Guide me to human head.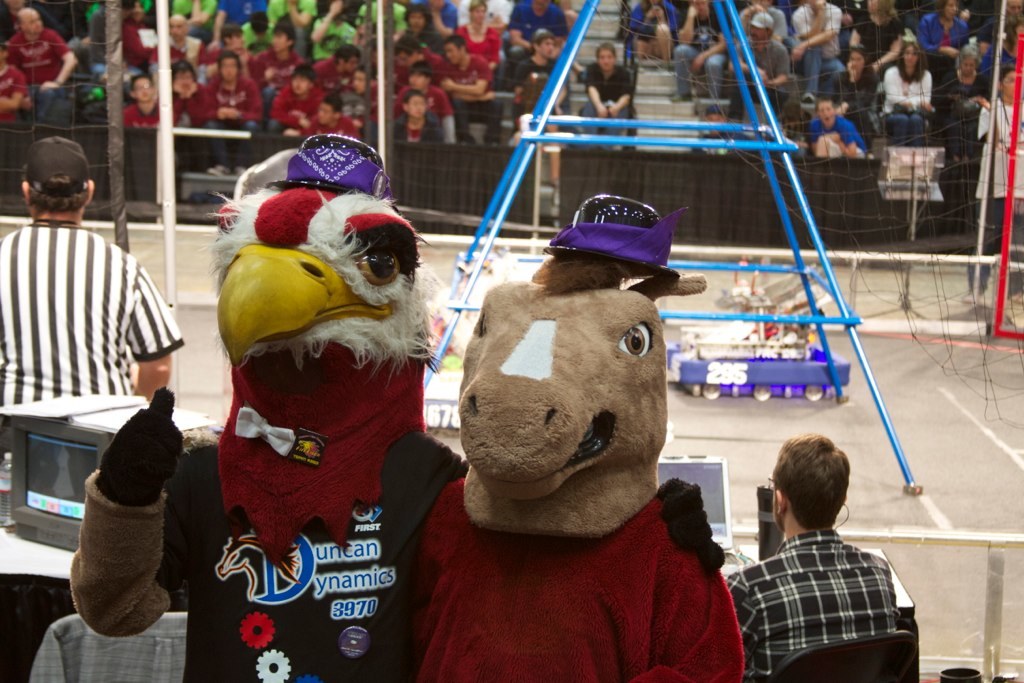
Guidance: l=996, t=63, r=1023, b=96.
